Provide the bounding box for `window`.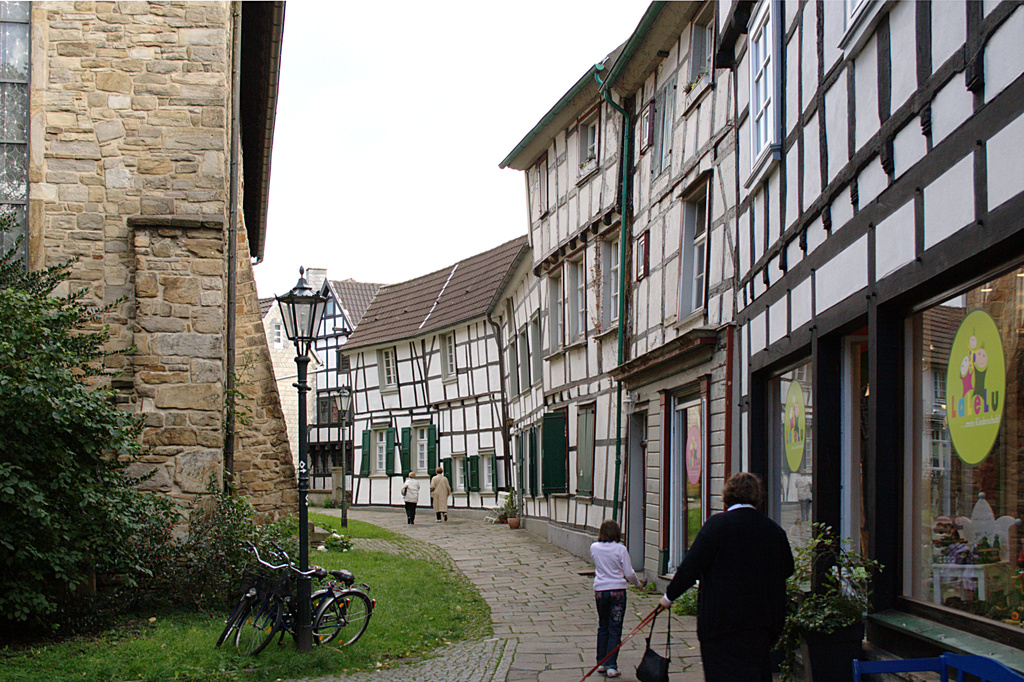
(x1=765, y1=355, x2=812, y2=596).
